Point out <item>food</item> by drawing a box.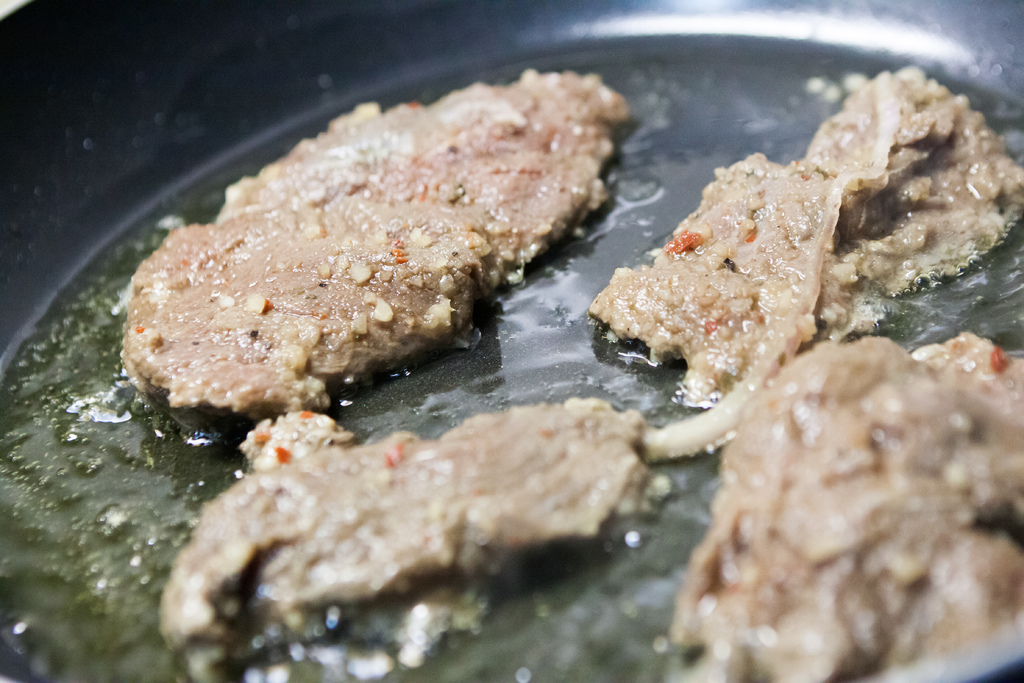
select_region(108, 51, 633, 420).
